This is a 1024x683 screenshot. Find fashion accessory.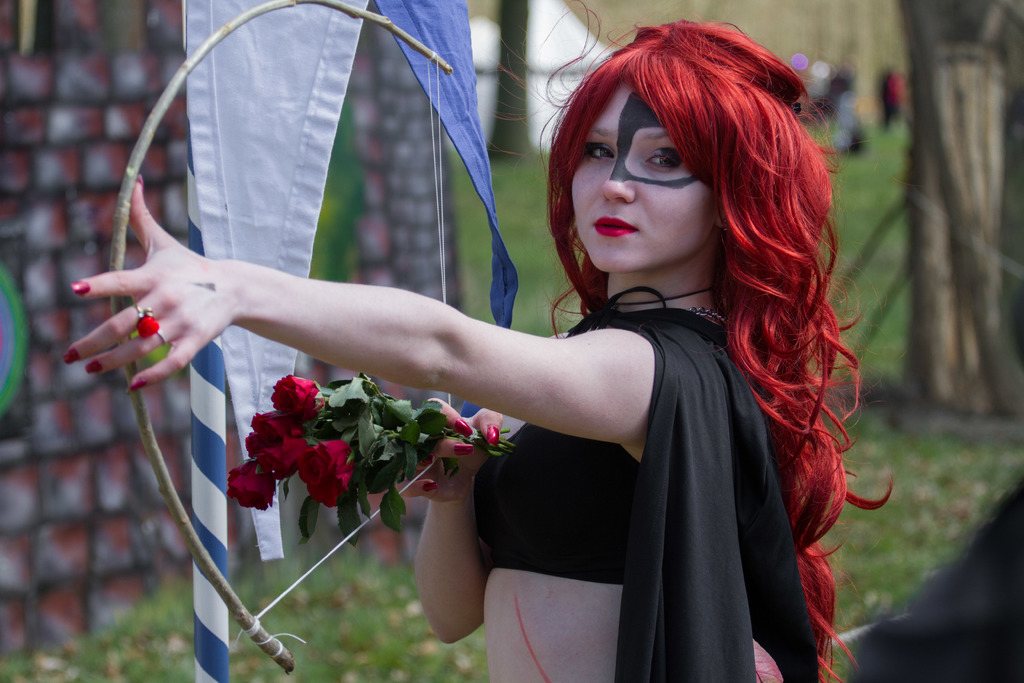
Bounding box: select_region(686, 300, 726, 333).
